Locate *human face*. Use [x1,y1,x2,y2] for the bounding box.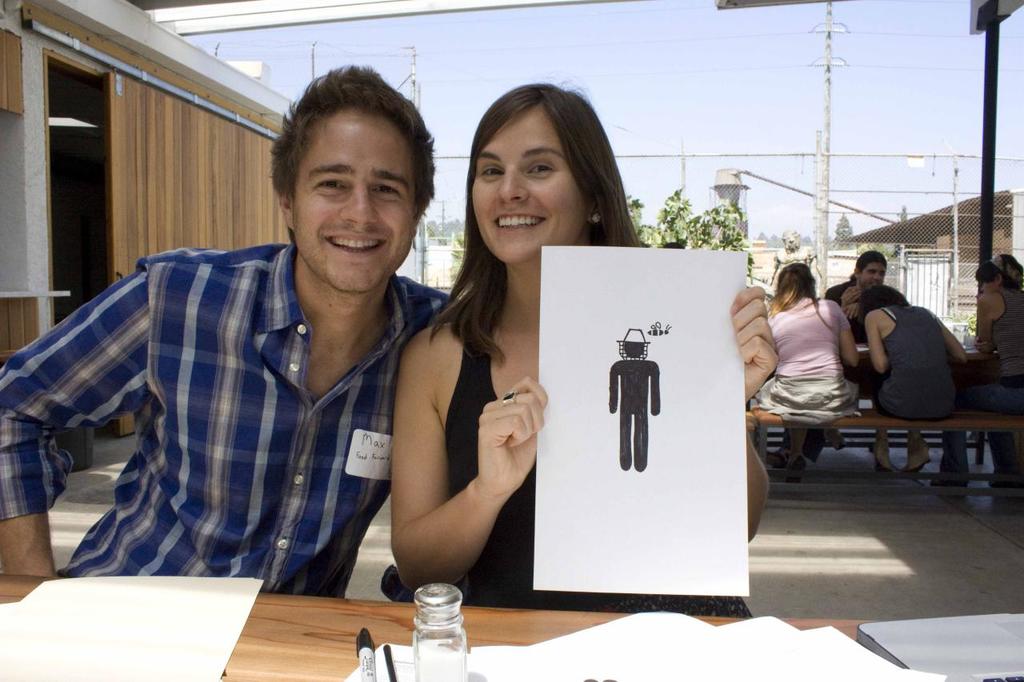
[856,265,886,293].
